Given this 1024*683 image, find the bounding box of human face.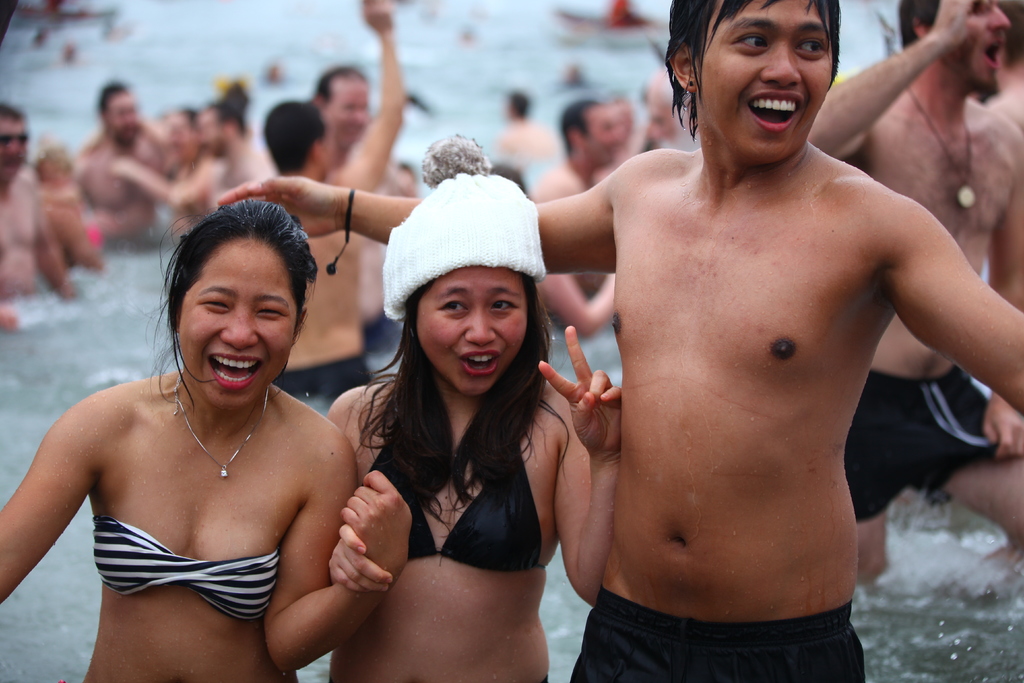
{"x1": 179, "y1": 248, "x2": 296, "y2": 416}.
